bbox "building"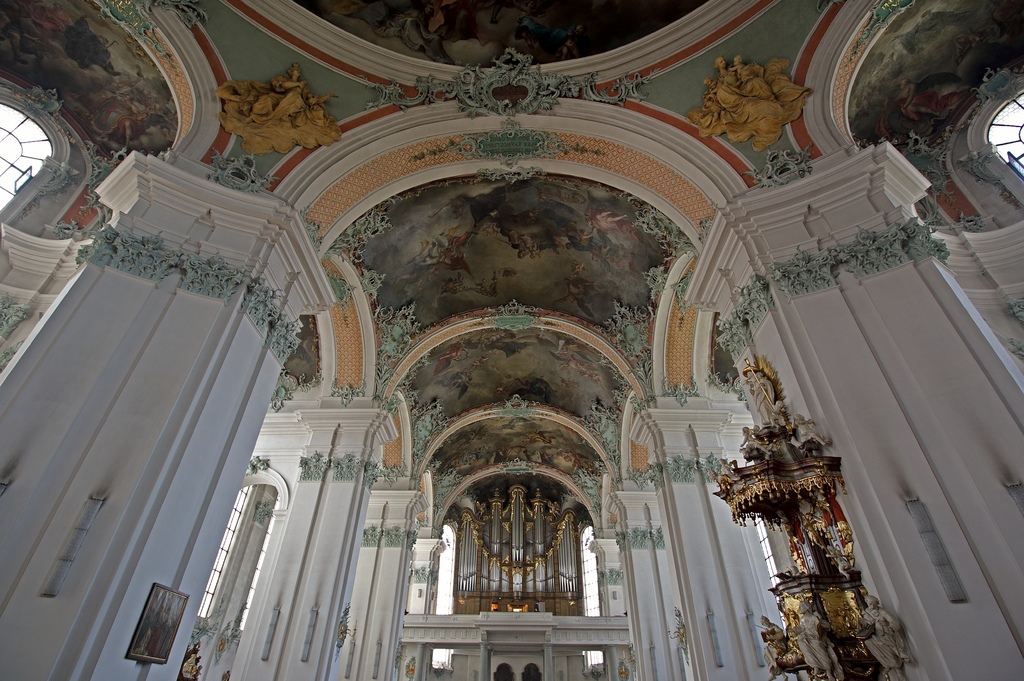
left=0, top=0, right=1005, bottom=680
